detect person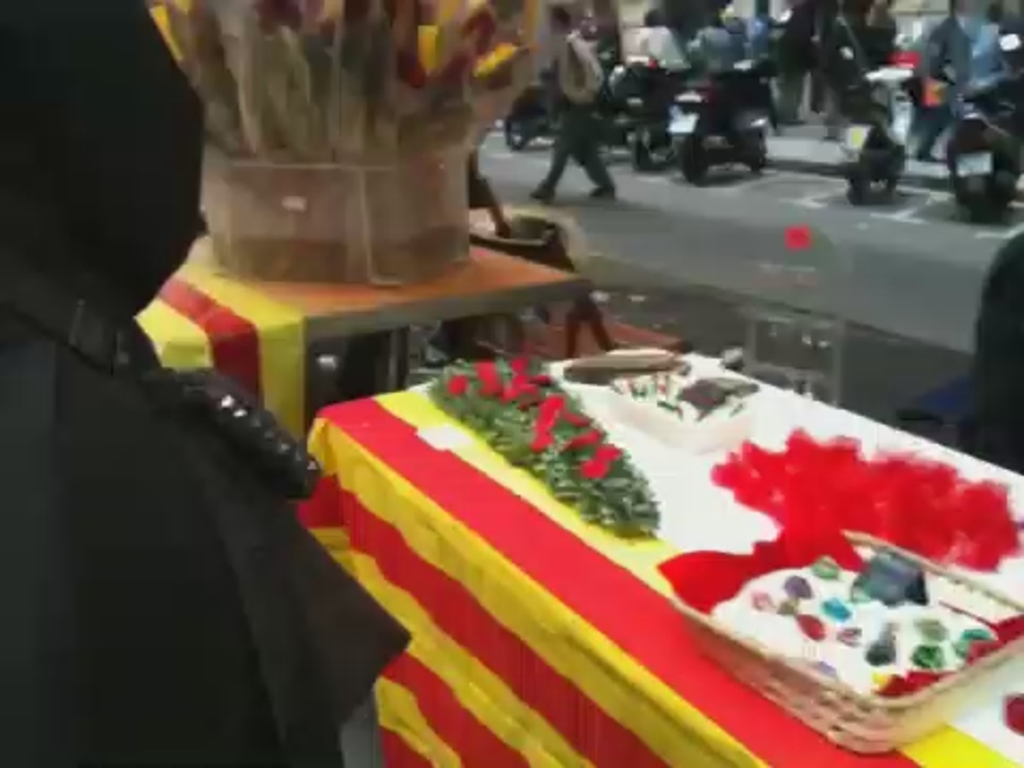
box(843, 0, 894, 75)
